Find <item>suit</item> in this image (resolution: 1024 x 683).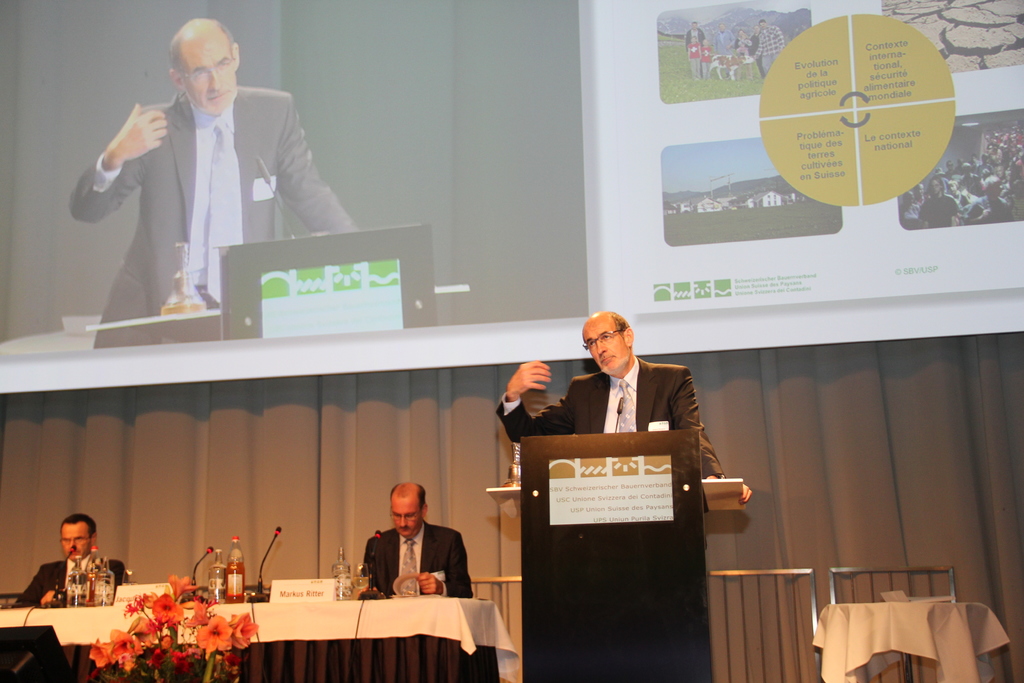
l=70, t=66, r=349, b=322.
